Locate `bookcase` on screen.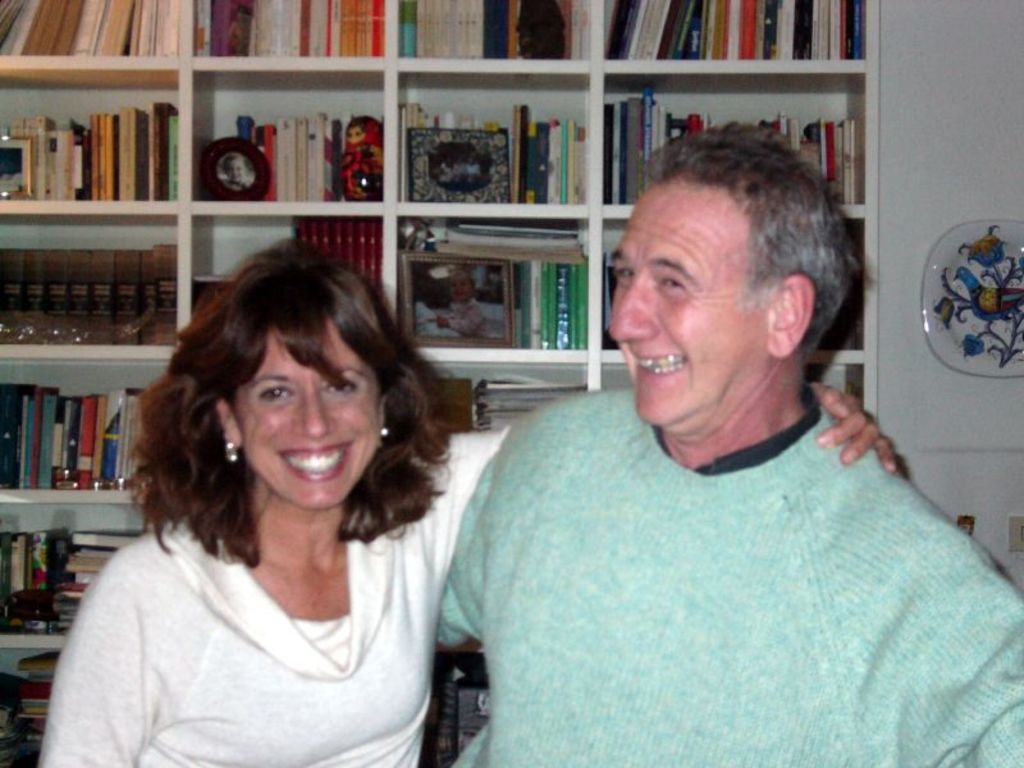
On screen at [x1=3, y1=67, x2=782, y2=760].
